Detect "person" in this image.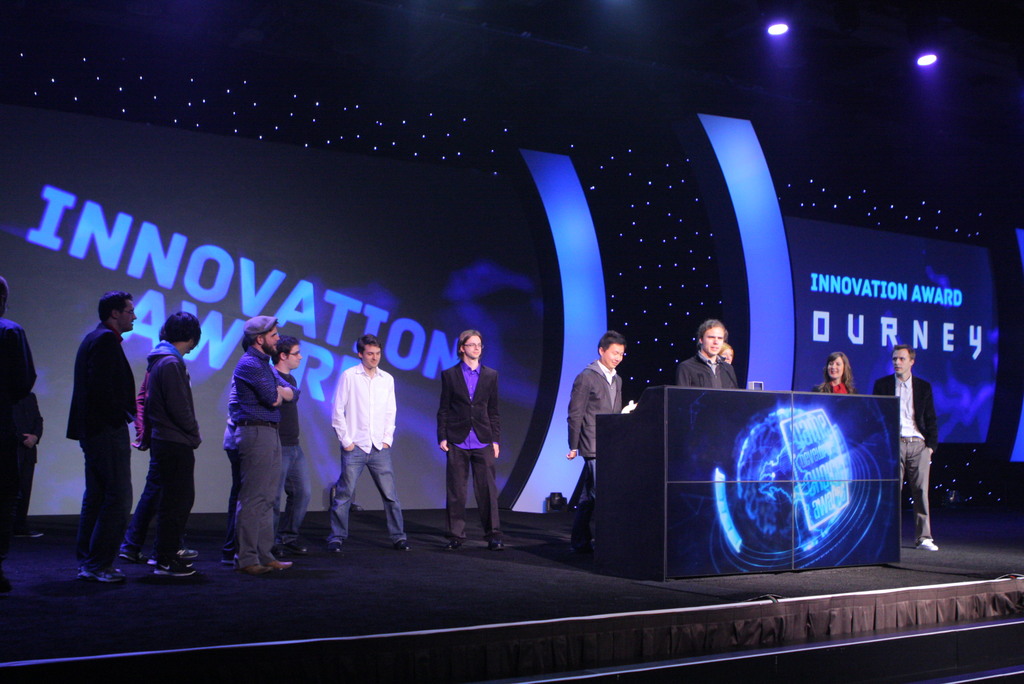
Detection: Rect(122, 302, 206, 572).
